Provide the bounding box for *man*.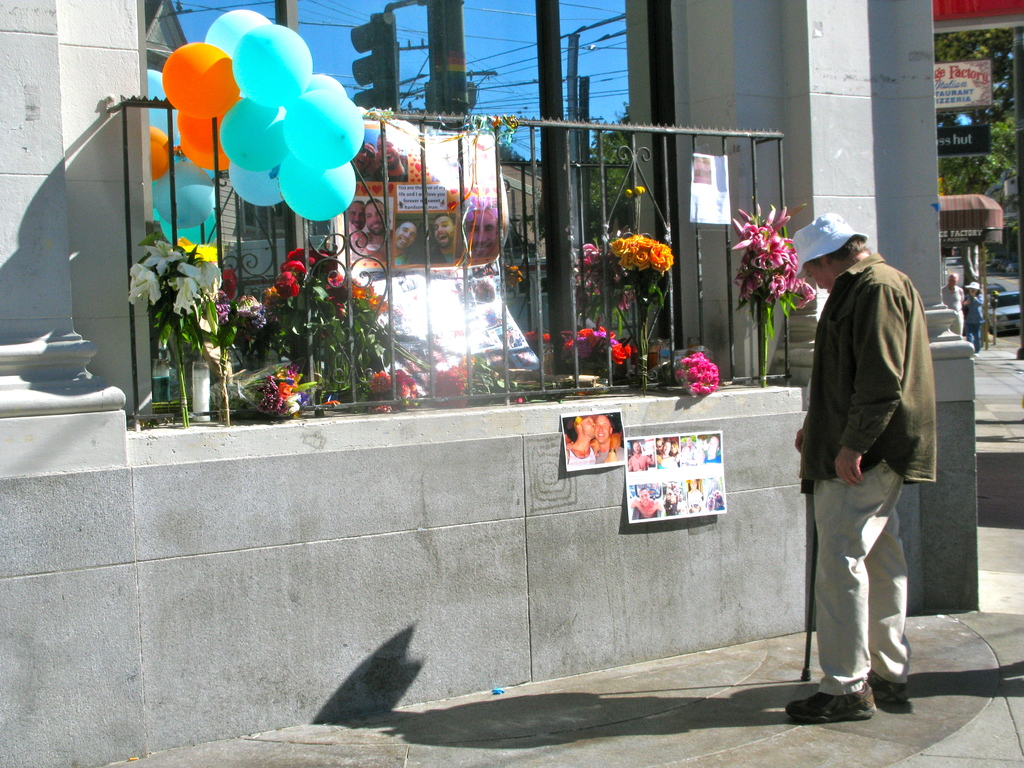
351,142,379,179.
